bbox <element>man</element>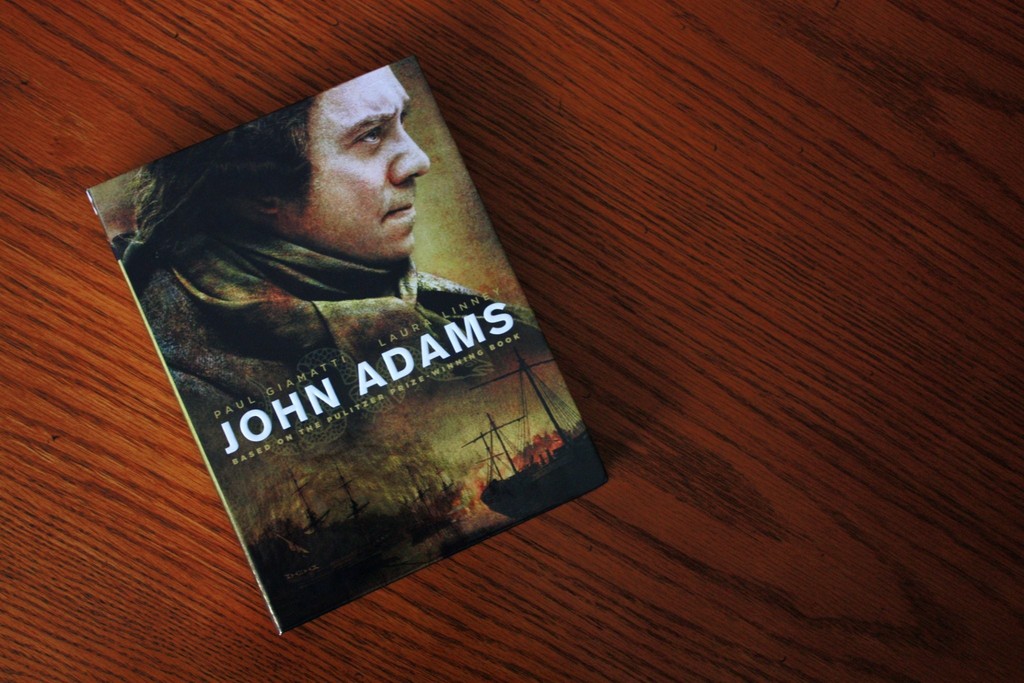
113, 65, 548, 469
